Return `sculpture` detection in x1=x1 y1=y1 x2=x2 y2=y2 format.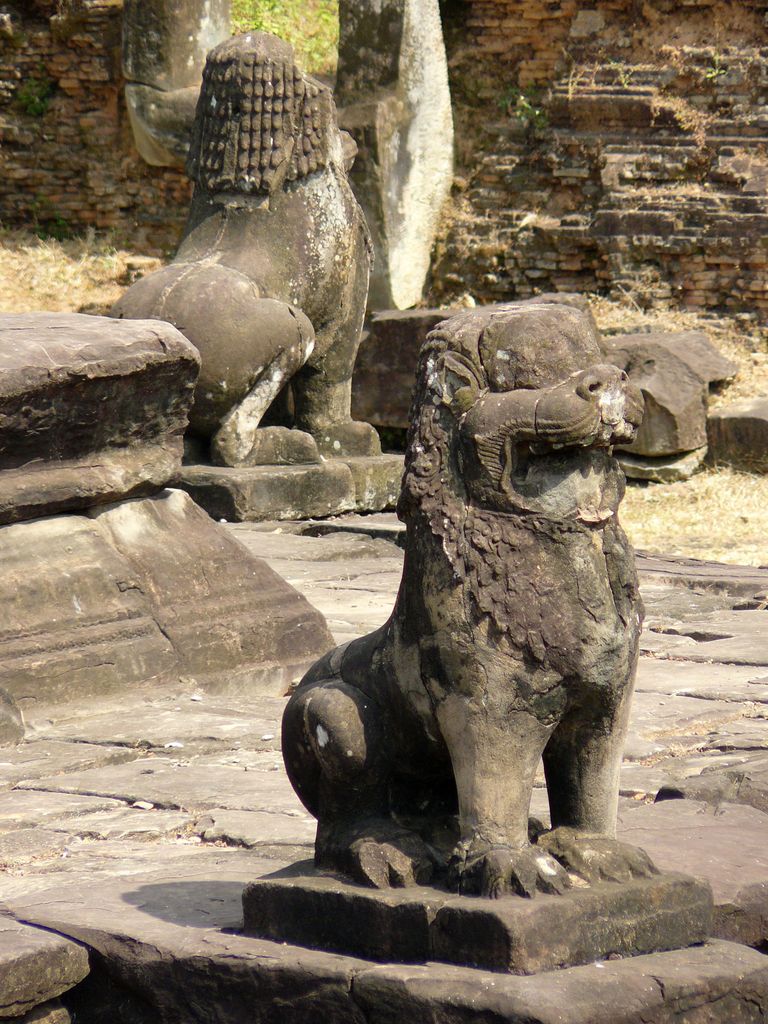
x1=89 y1=26 x2=393 y2=458.
